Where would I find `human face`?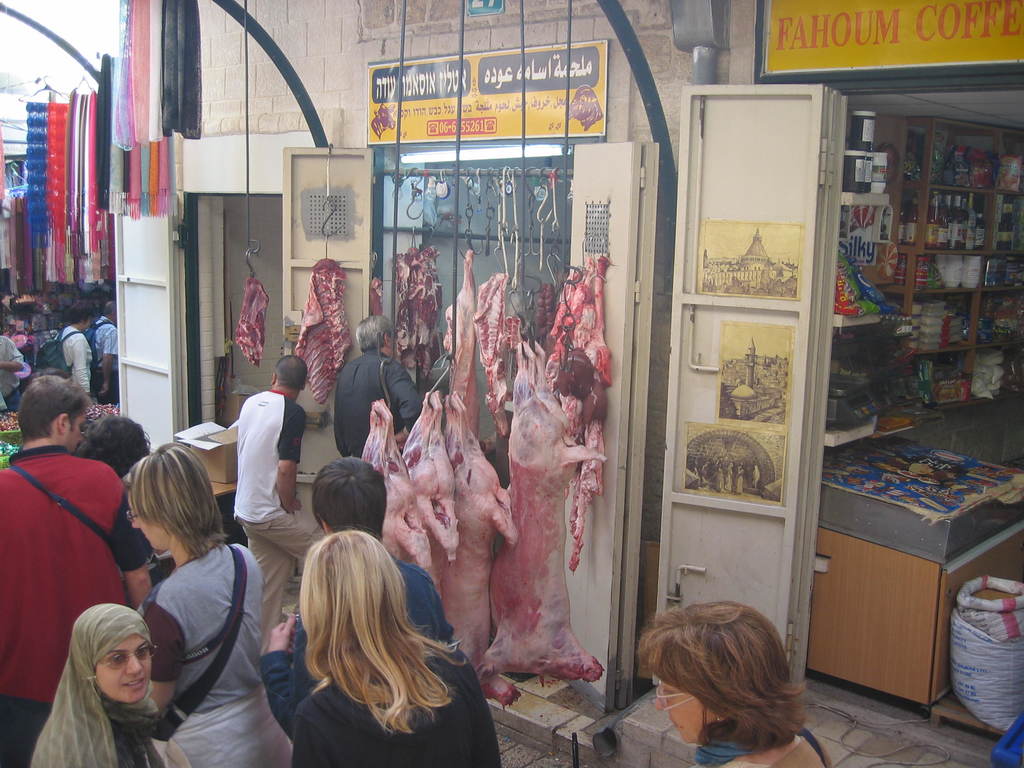
At <bbox>657, 686, 708, 746</bbox>.
